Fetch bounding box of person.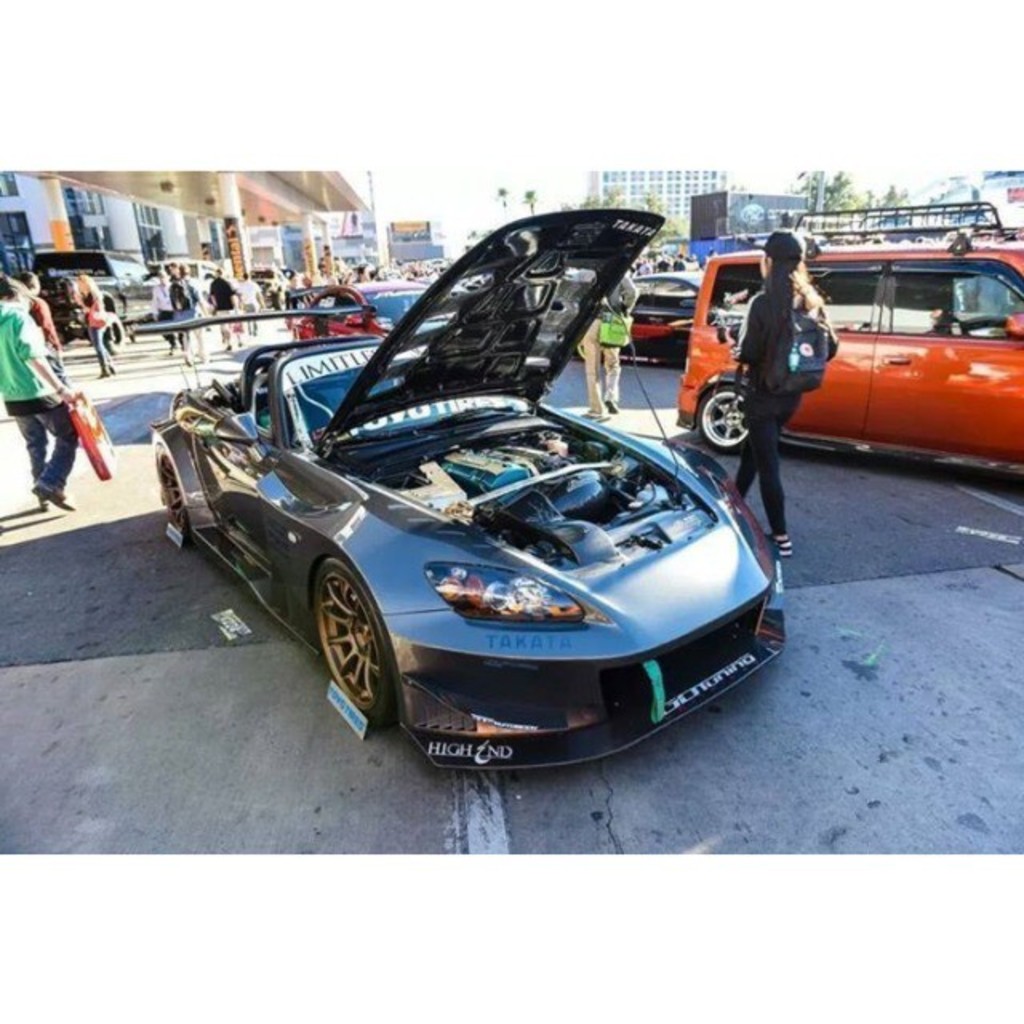
Bbox: bbox(571, 270, 634, 418).
